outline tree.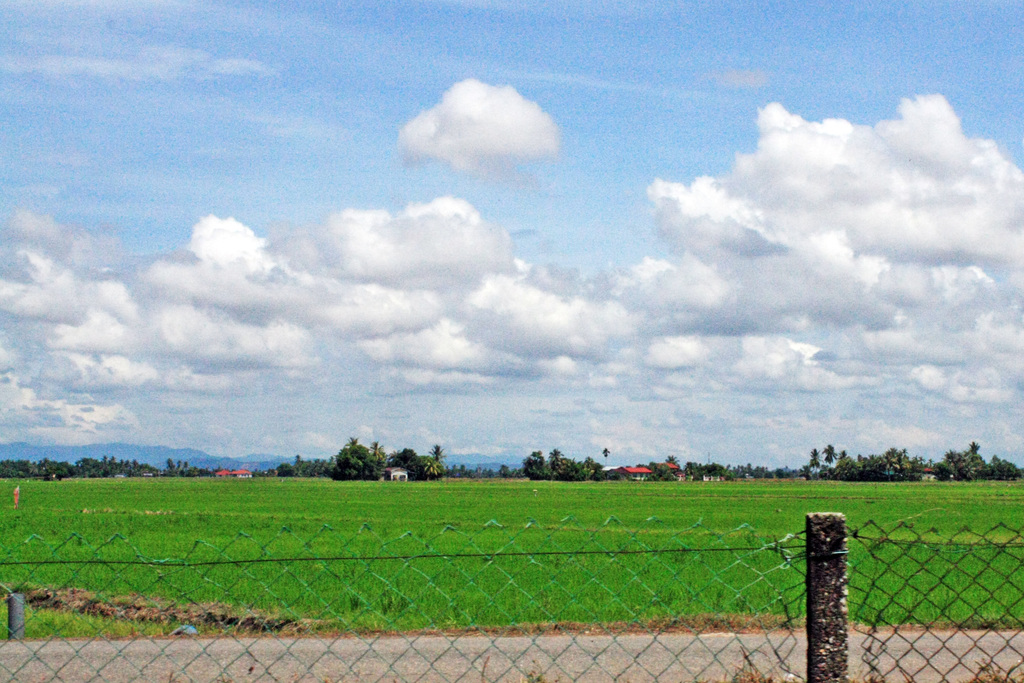
Outline: left=443, top=462, right=452, bottom=474.
